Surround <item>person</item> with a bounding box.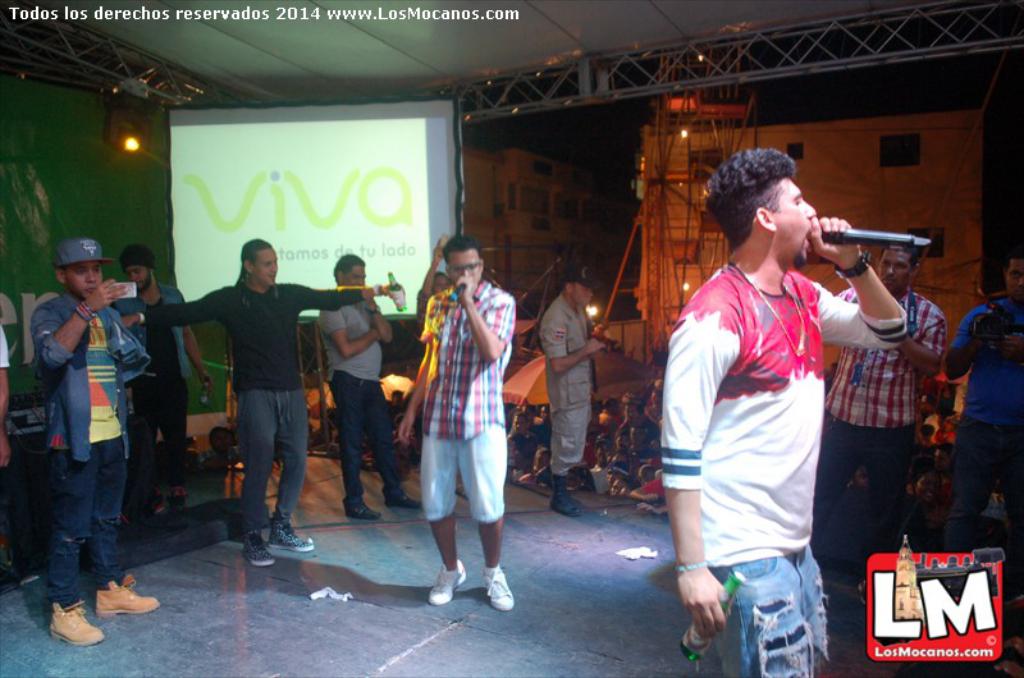
[left=412, top=239, right=452, bottom=338].
